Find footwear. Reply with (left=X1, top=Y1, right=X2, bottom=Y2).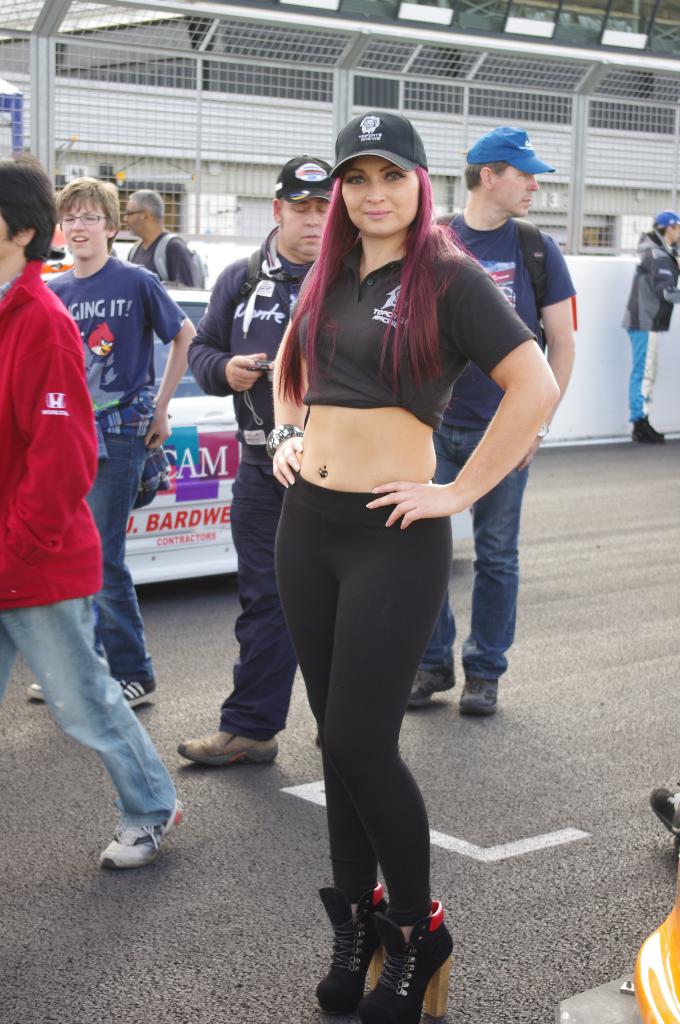
(left=181, top=728, right=282, bottom=765).
